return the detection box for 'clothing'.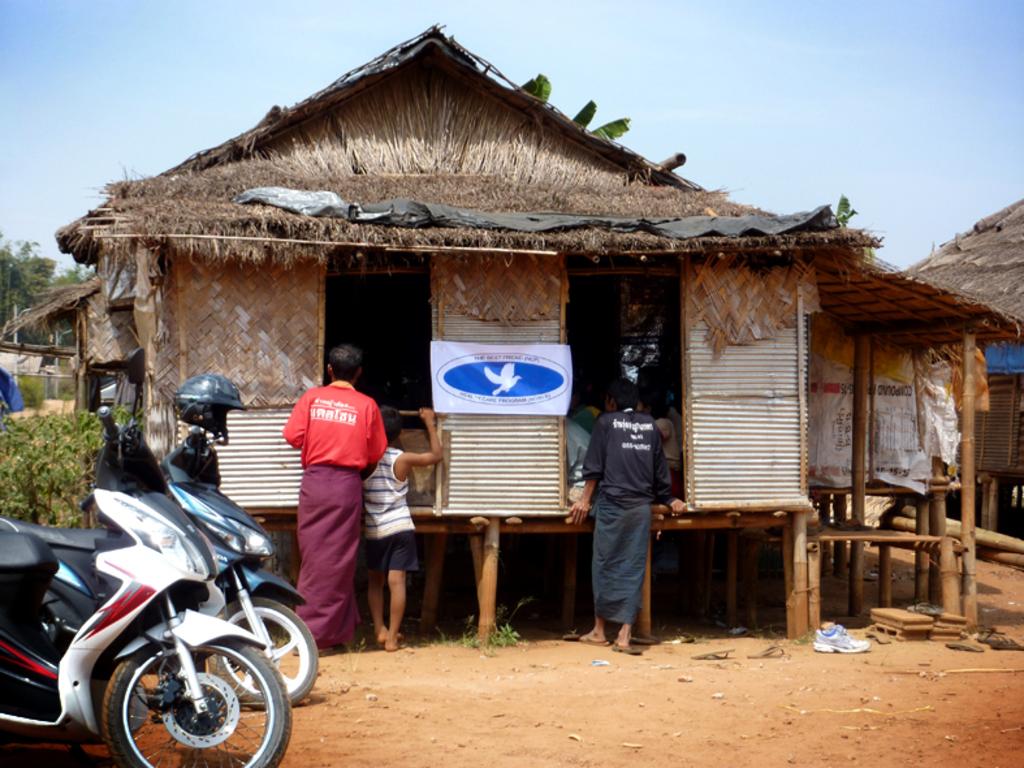
rect(276, 349, 396, 637).
